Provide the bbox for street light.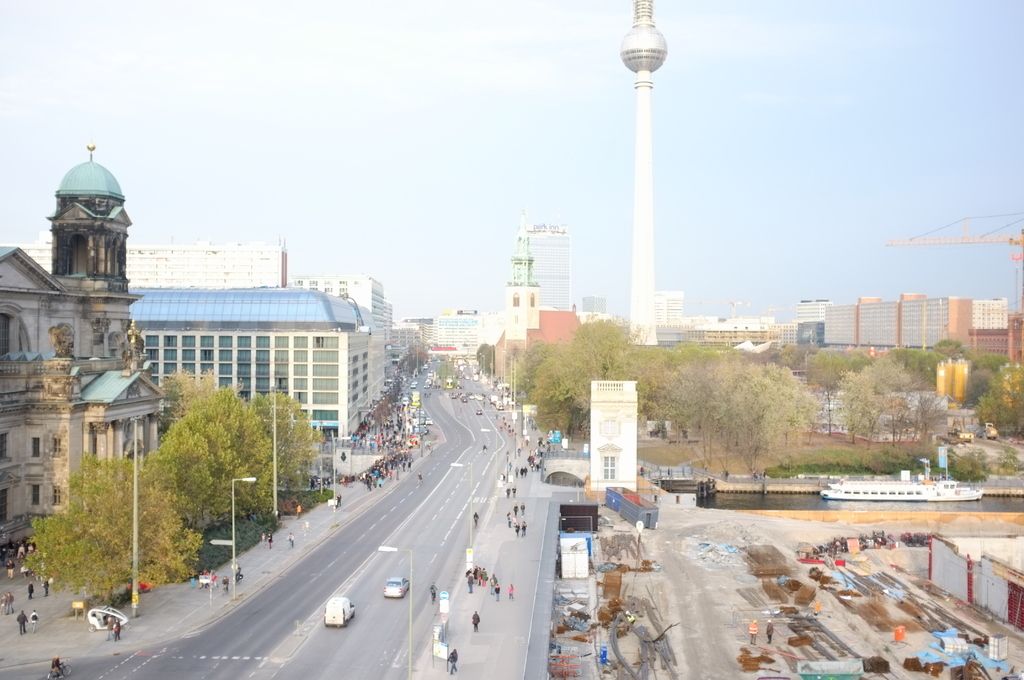
box(449, 461, 473, 576).
